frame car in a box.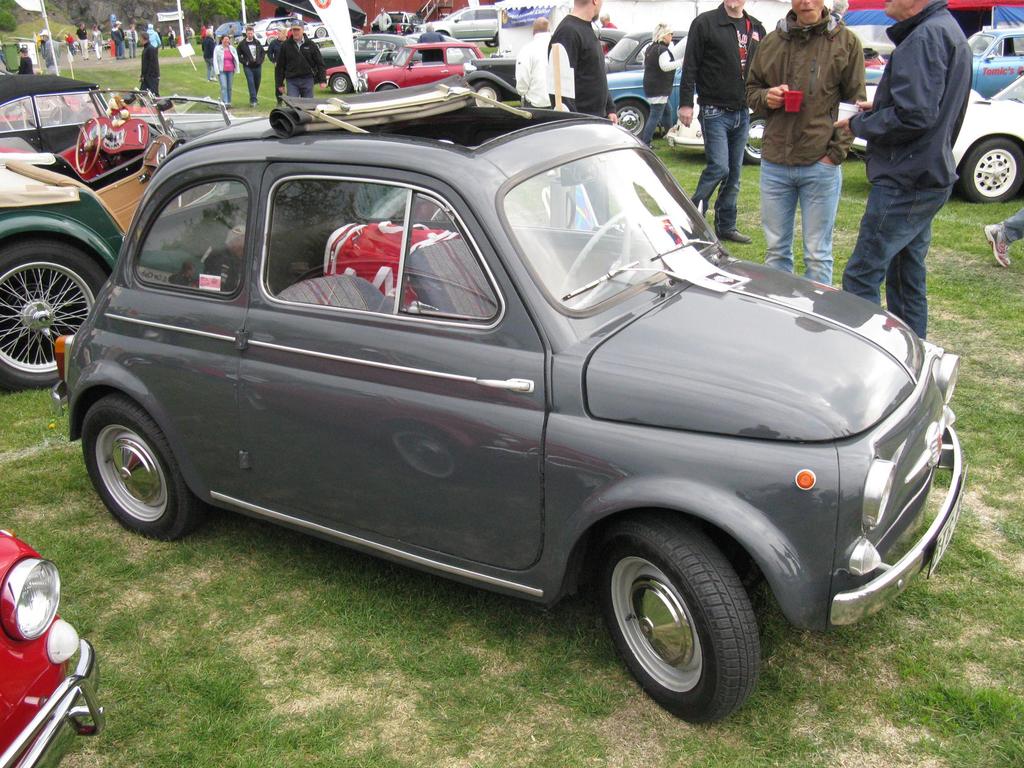
<bbox>67, 81, 968, 718</bbox>.
